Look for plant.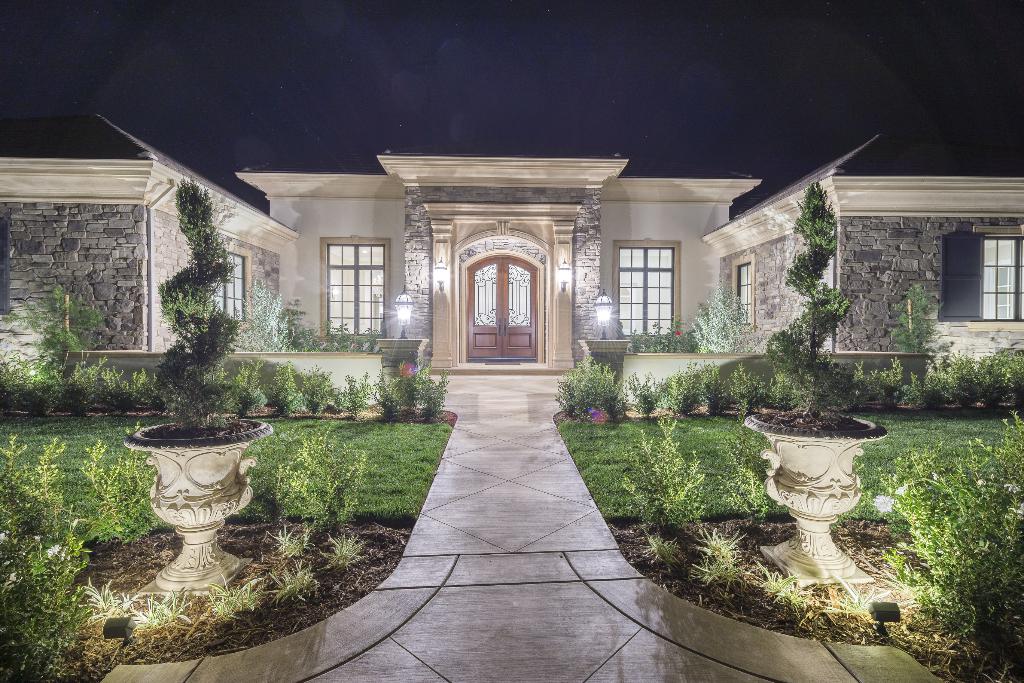
Found: (875,354,913,409).
